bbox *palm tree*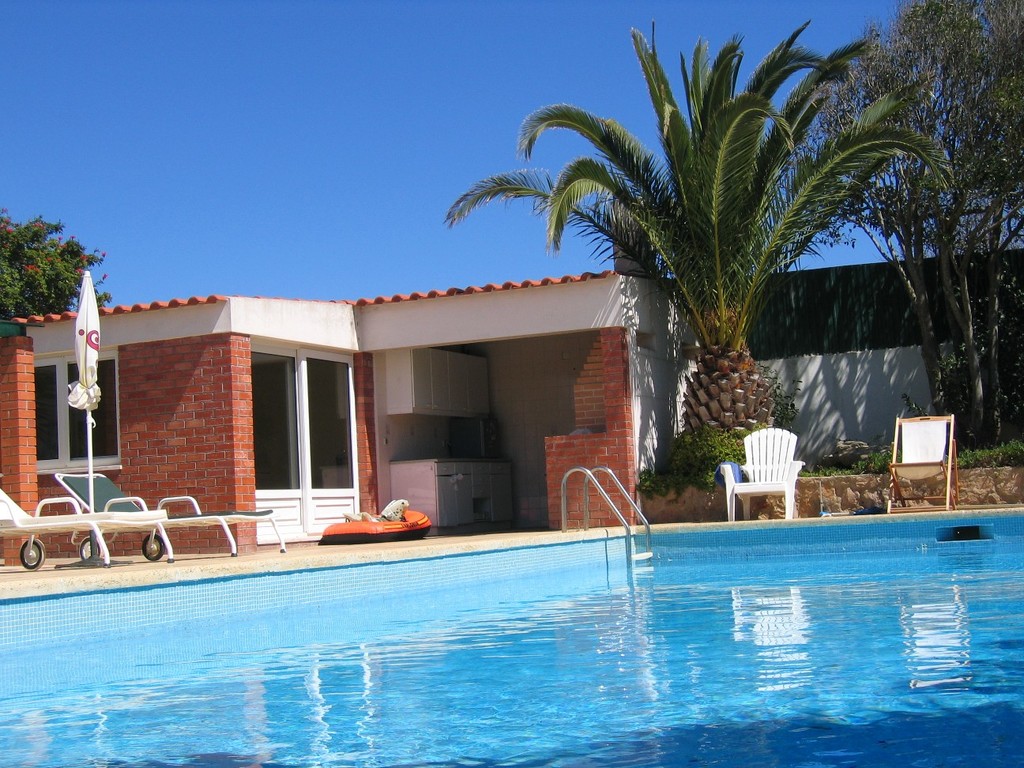
bbox=[443, 10, 954, 474]
